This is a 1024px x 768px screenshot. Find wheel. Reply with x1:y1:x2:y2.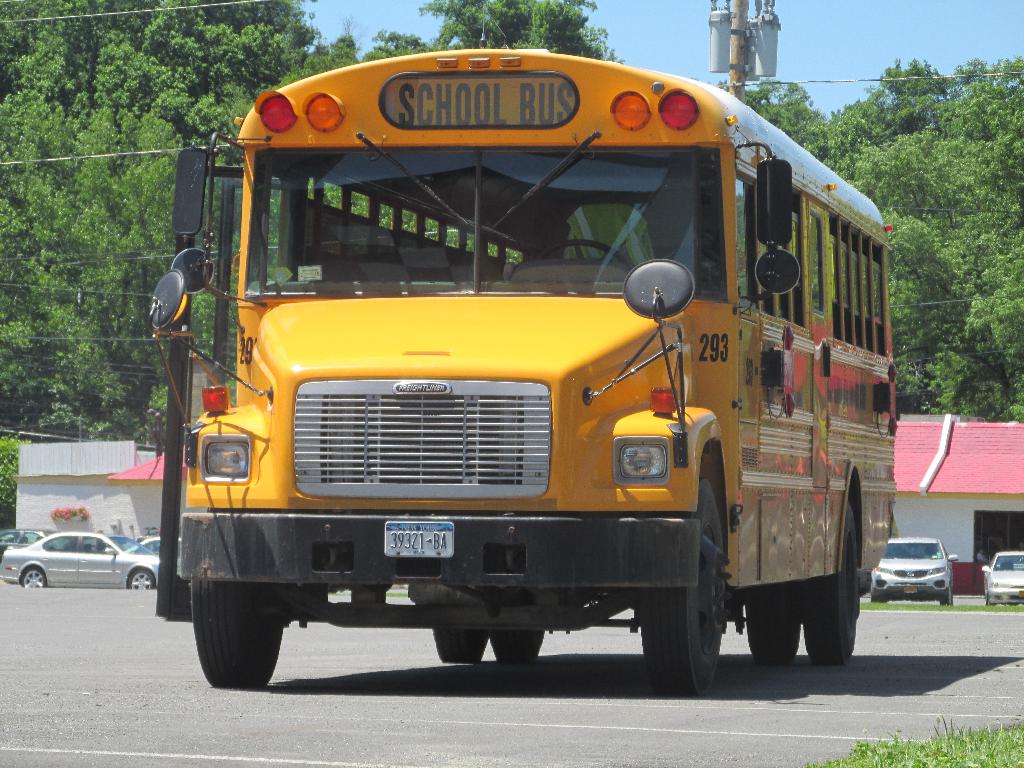
488:629:542:660.
